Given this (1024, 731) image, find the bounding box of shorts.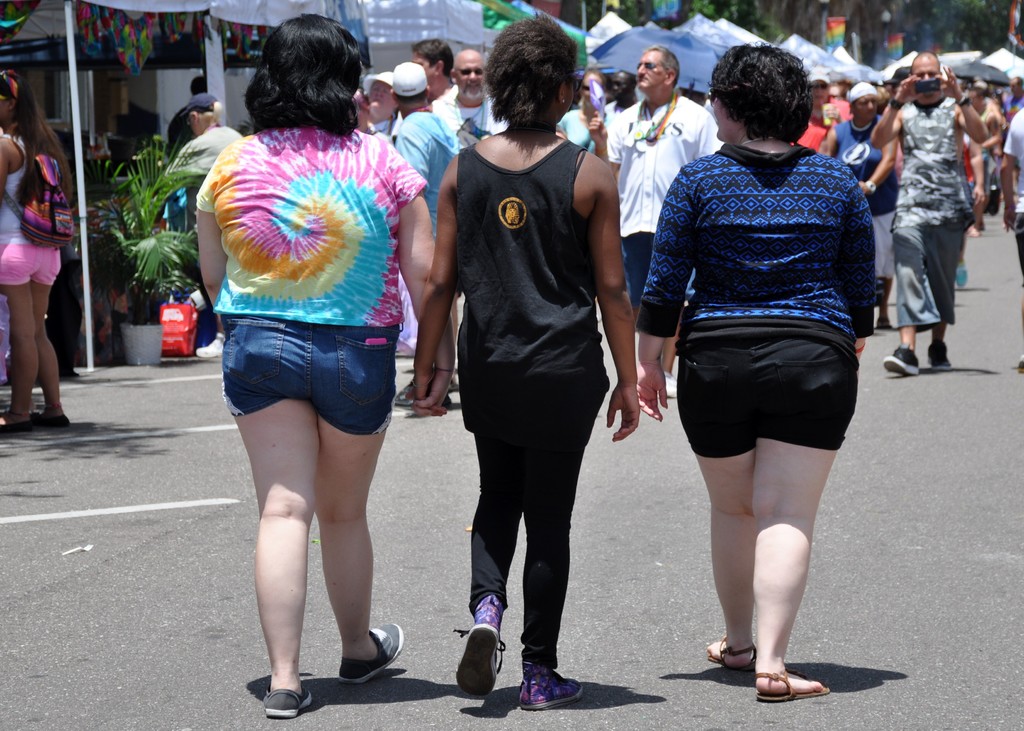
(221, 323, 426, 444).
